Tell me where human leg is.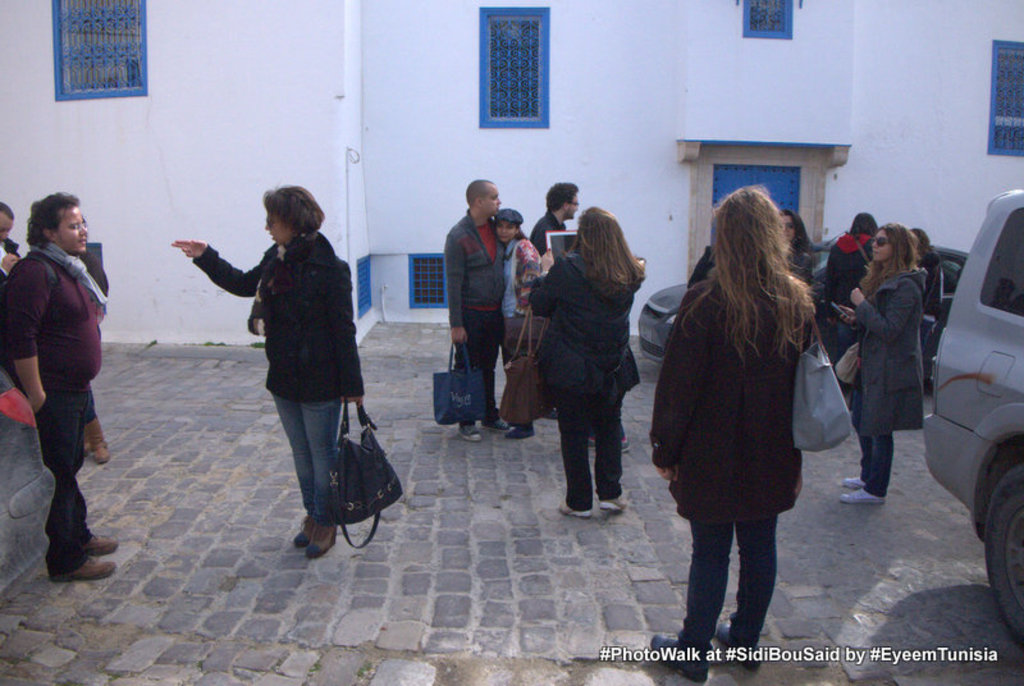
human leg is at region(841, 395, 872, 485).
